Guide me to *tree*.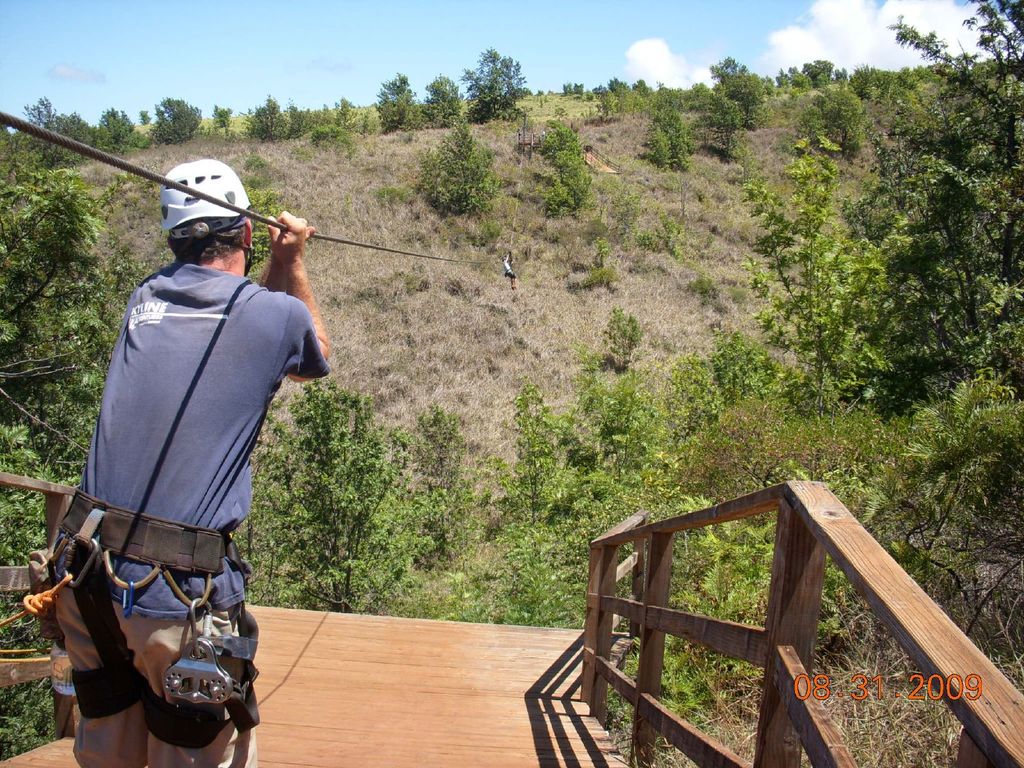
Guidance: pyautogui.locateOnScreen(253, 381, 393, 614).
